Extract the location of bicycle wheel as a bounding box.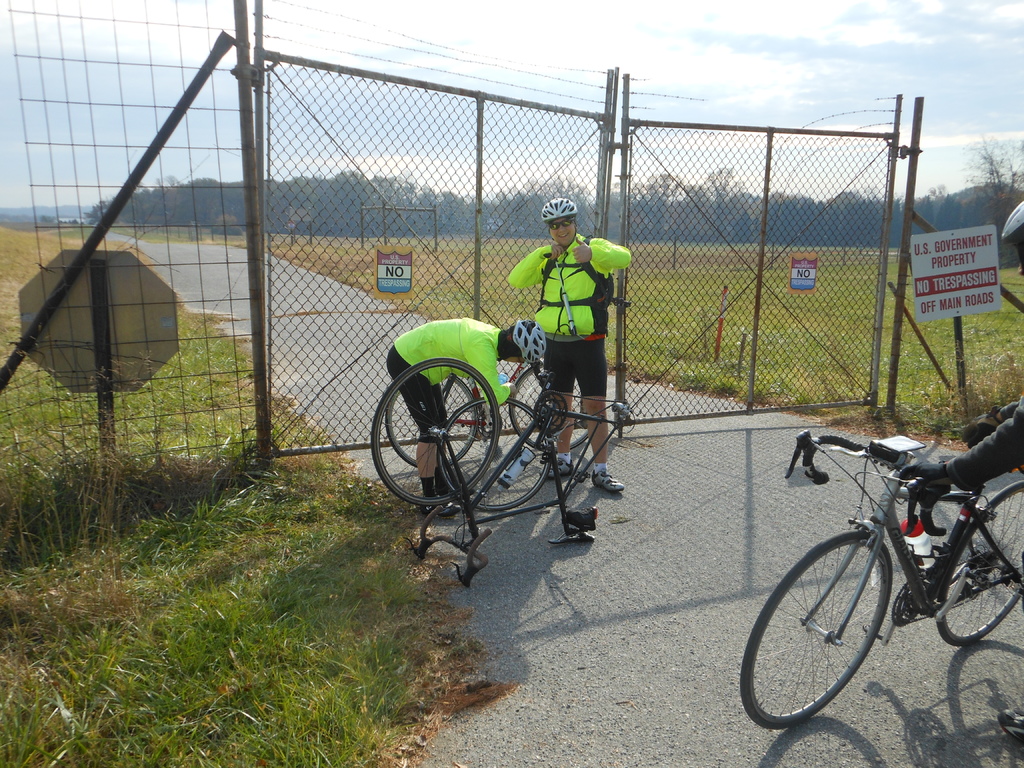
detection(929, 482, 1023, 651).
